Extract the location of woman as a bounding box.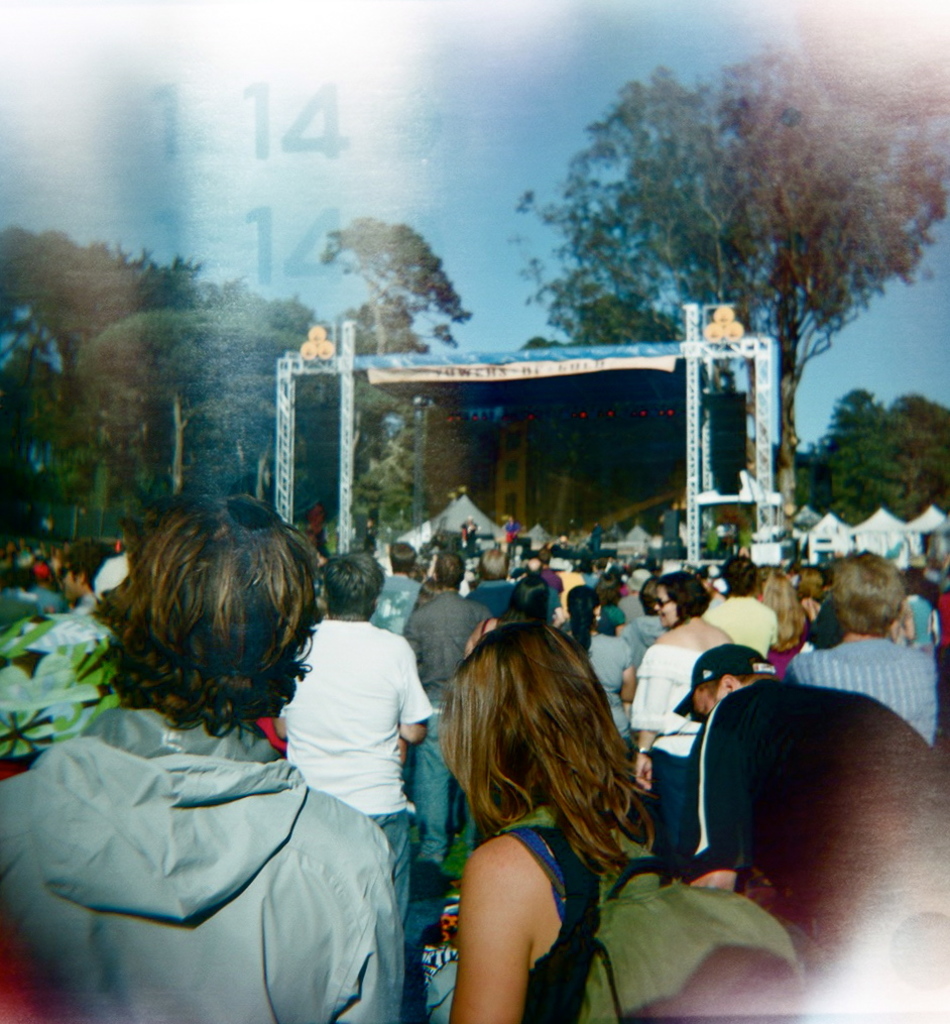
(x1=396, y1=609, x2=688, y2=1011).
